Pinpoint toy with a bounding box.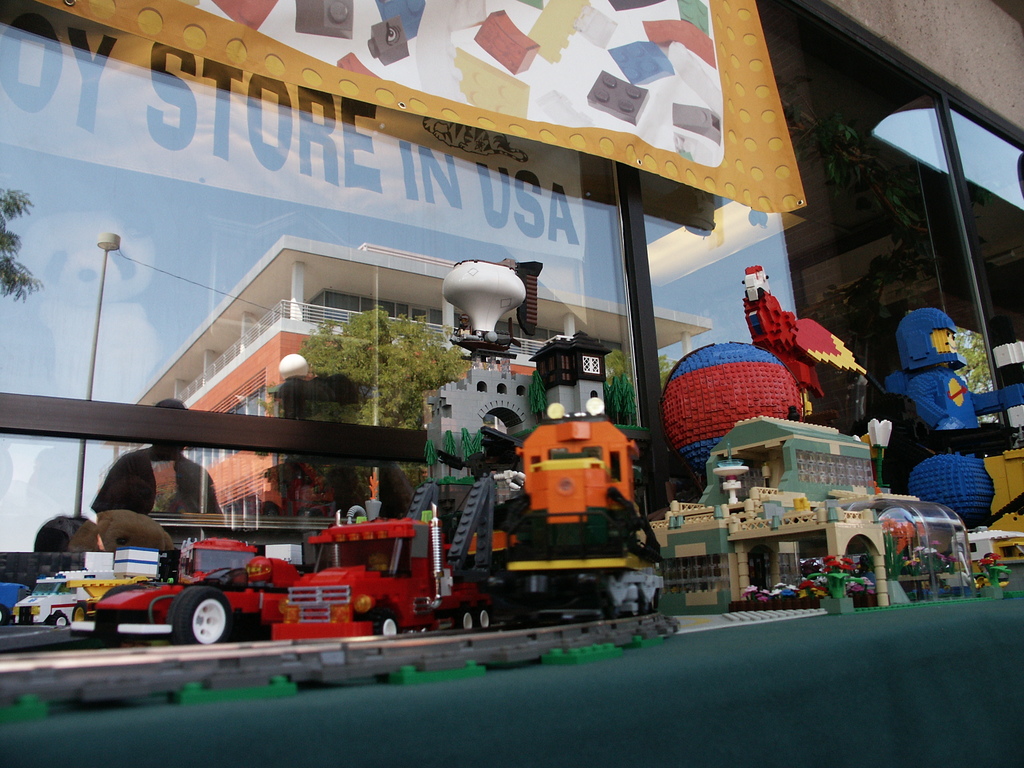
bbox=[374, 0, 426, 39].
